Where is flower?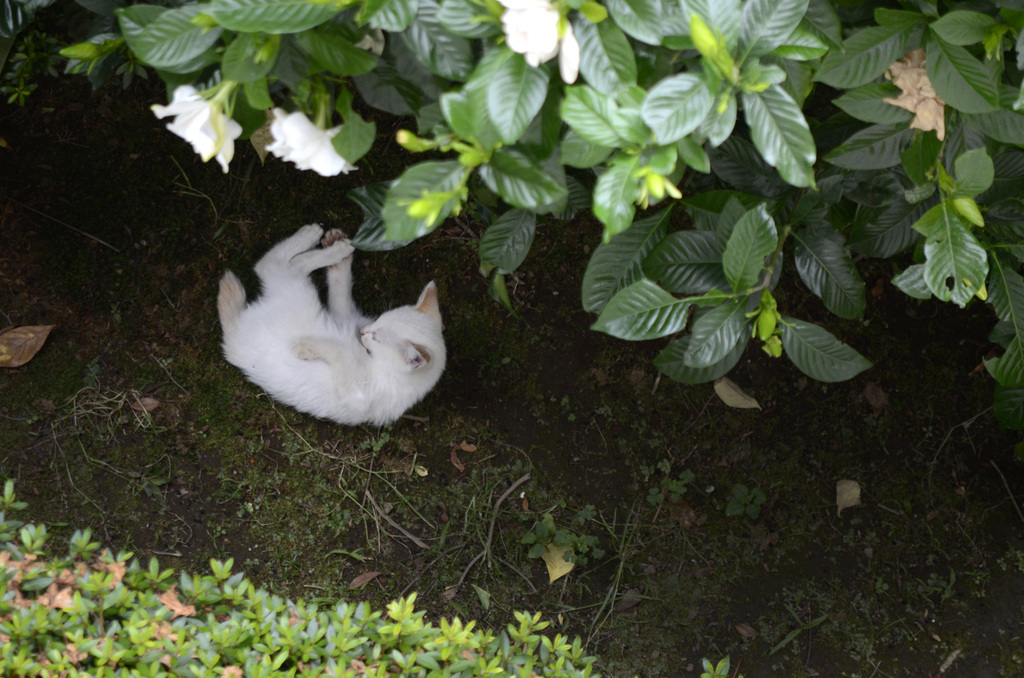
l=150, t=81, r=241, b=176.
